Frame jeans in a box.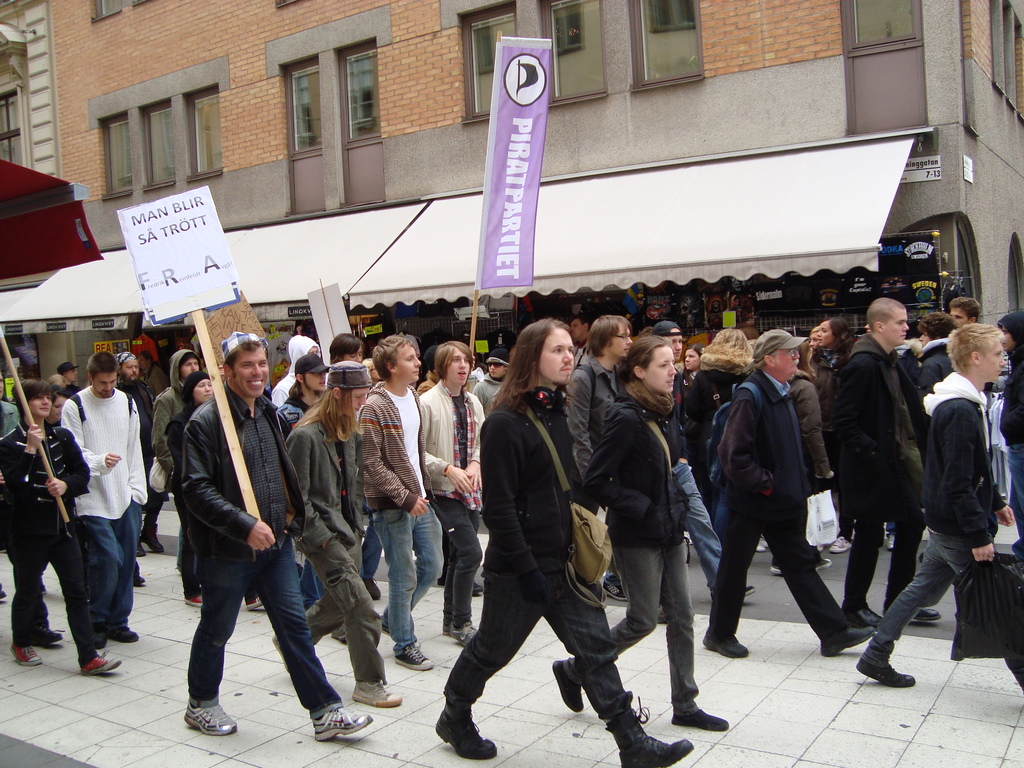
bbox(191, 540, 340, 725).
